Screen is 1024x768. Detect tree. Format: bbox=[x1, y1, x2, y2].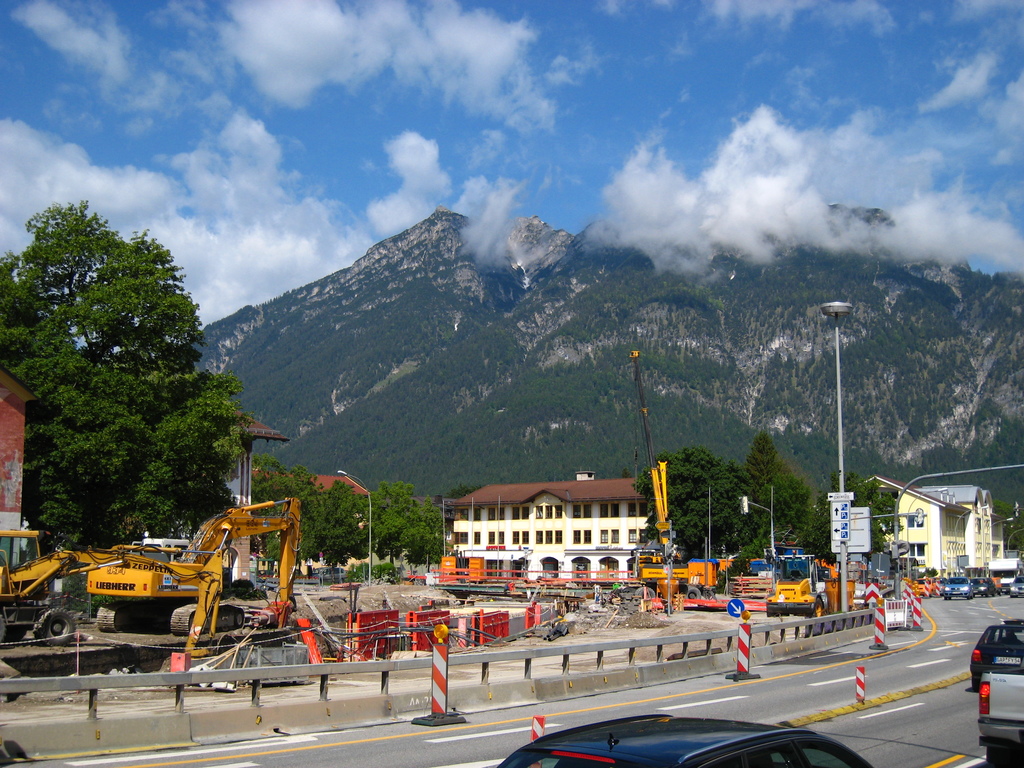
bbox=[244, 451, 291, 577].
